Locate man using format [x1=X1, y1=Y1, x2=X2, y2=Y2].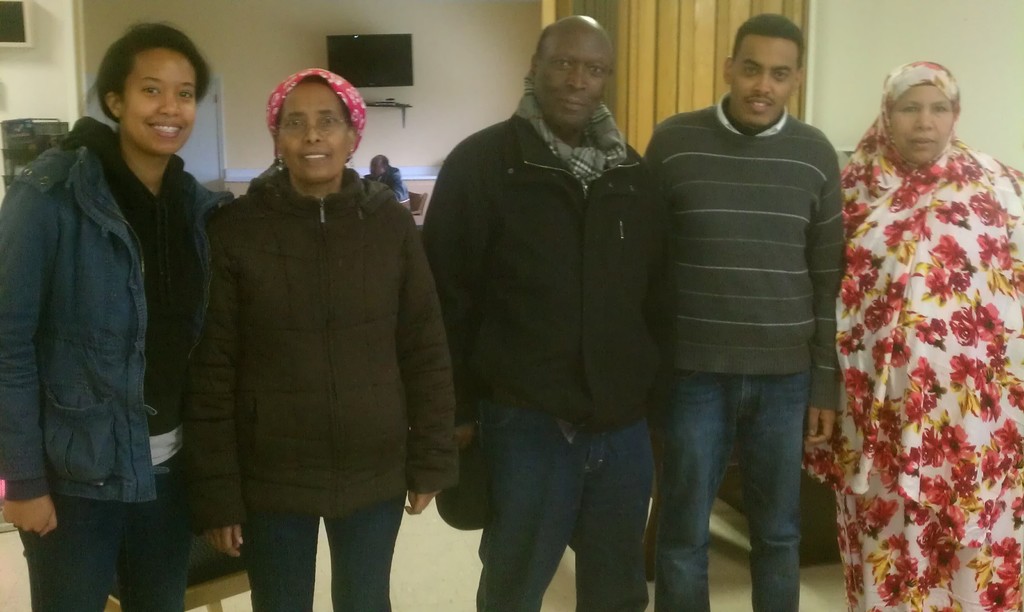
[x1=636, y1=9, x2=845, y2=611].
